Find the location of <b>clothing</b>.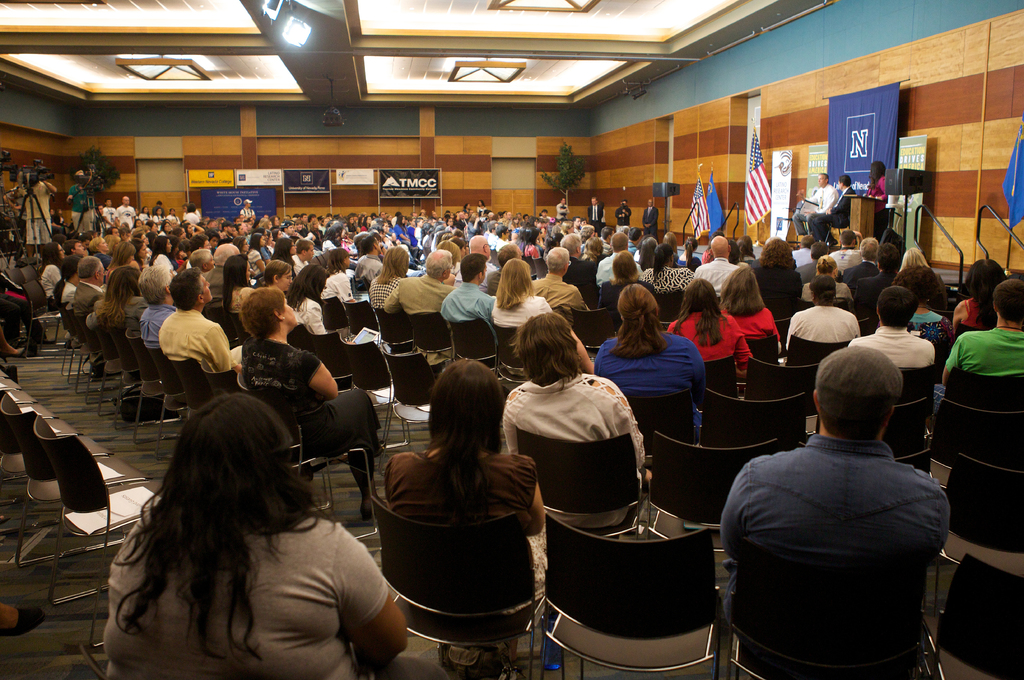
Location: <box>783,302,861,354</box>.
